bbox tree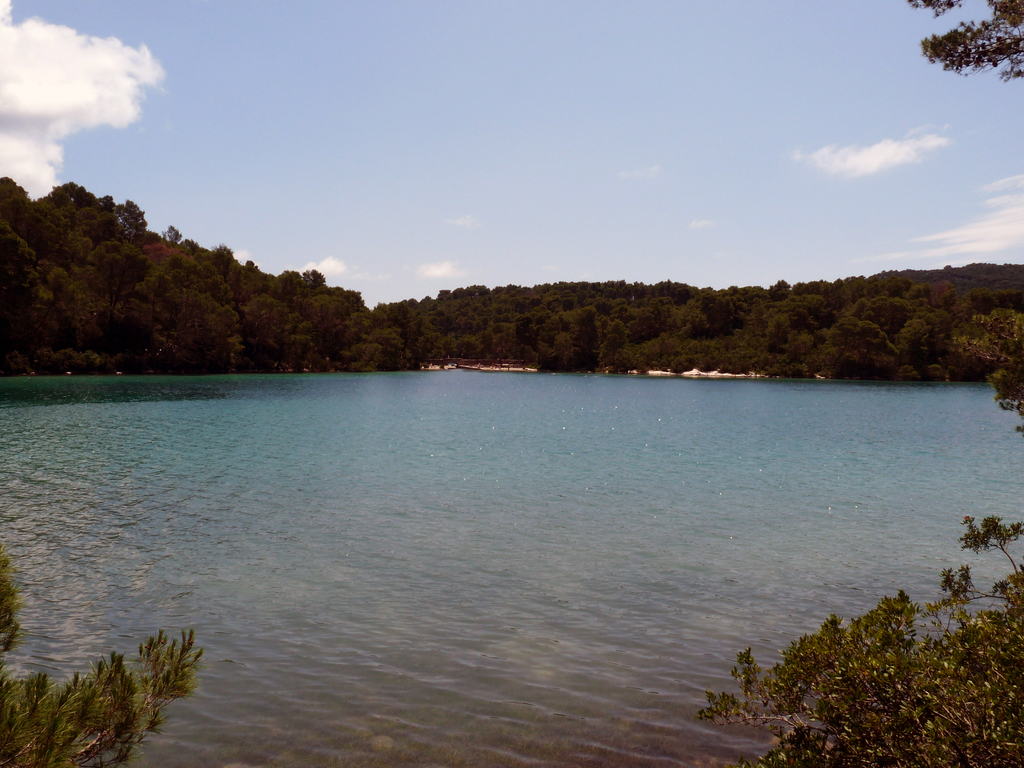
(0,159,1023,451)
